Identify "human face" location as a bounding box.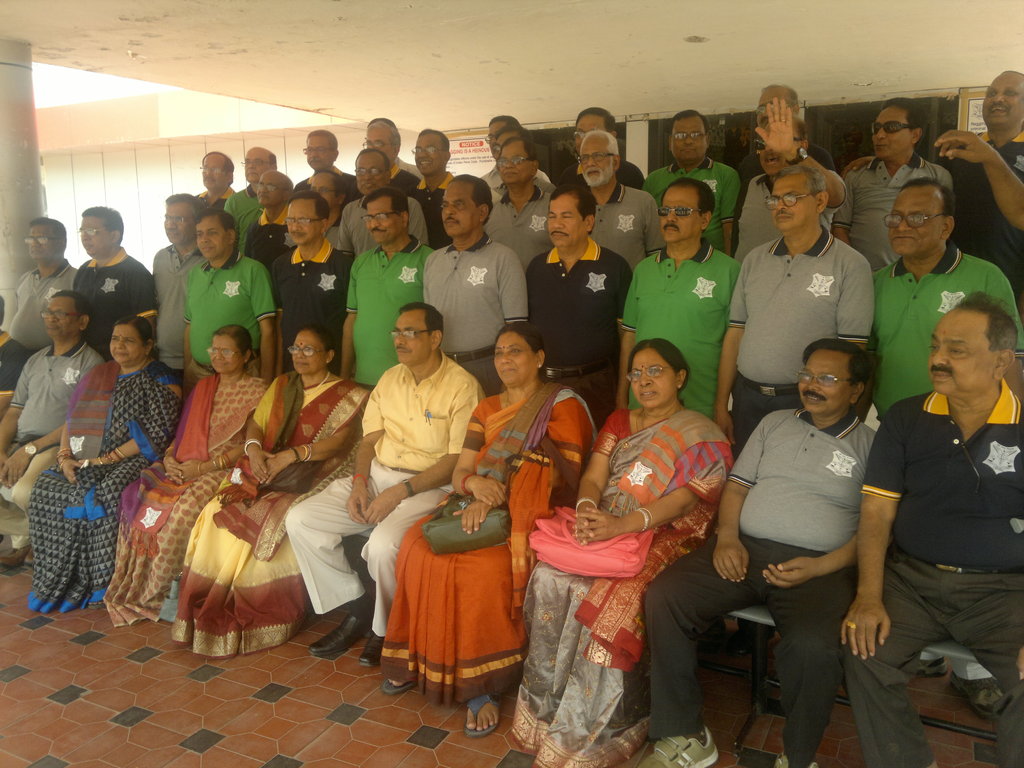
395,310,432,361.
